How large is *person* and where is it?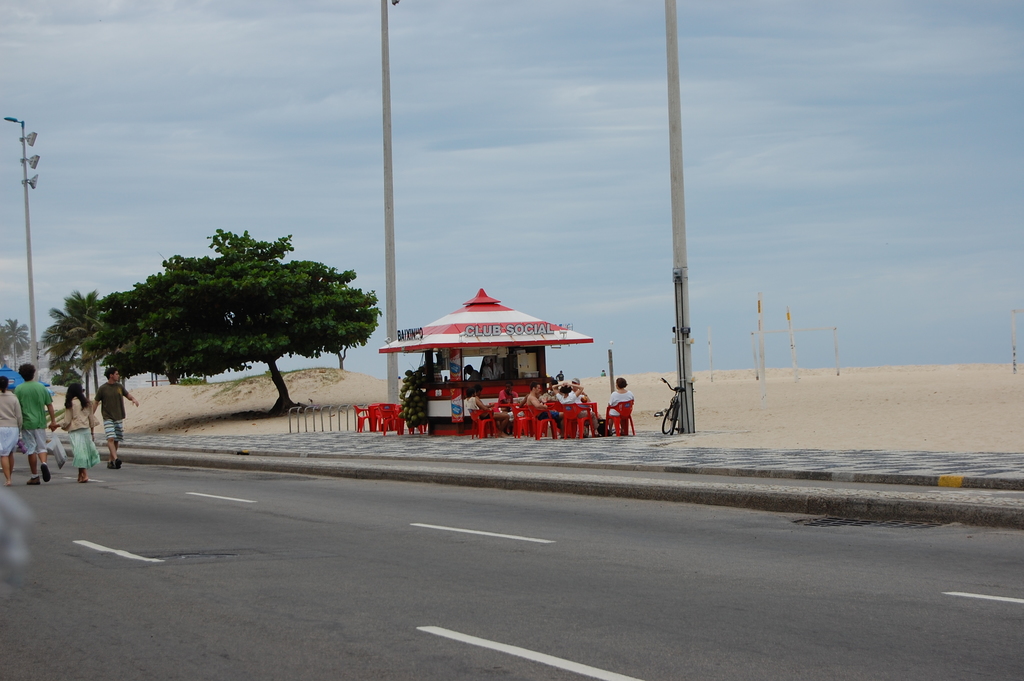
Bounding box: (x1=479, y1=354, x2=507, y2=382).
